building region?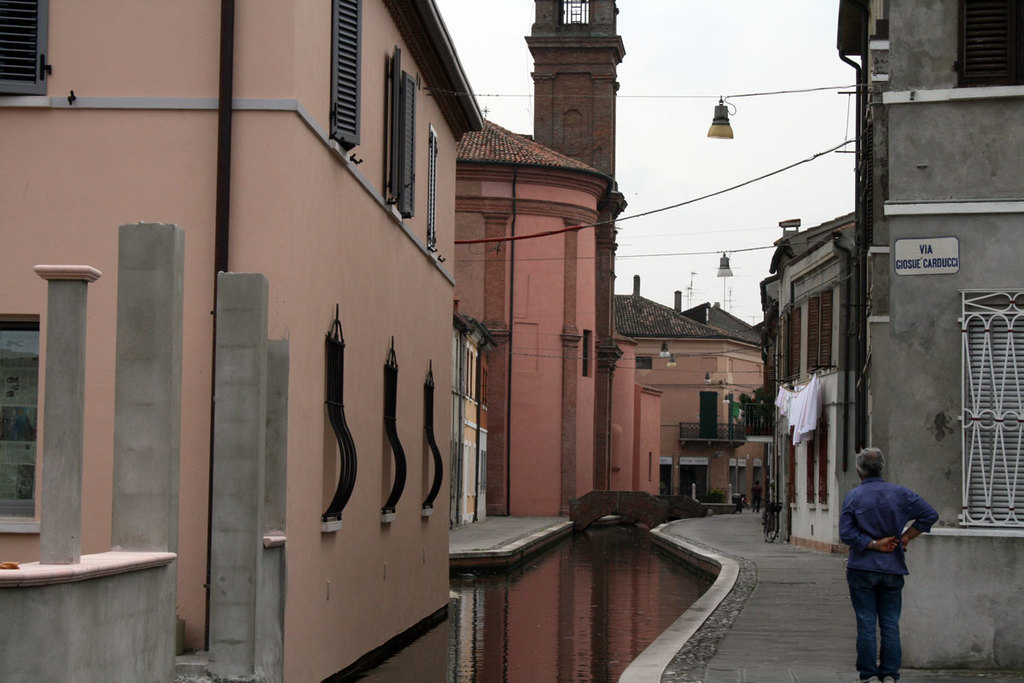
x1=526 y1=1 x2=625 y2=489
